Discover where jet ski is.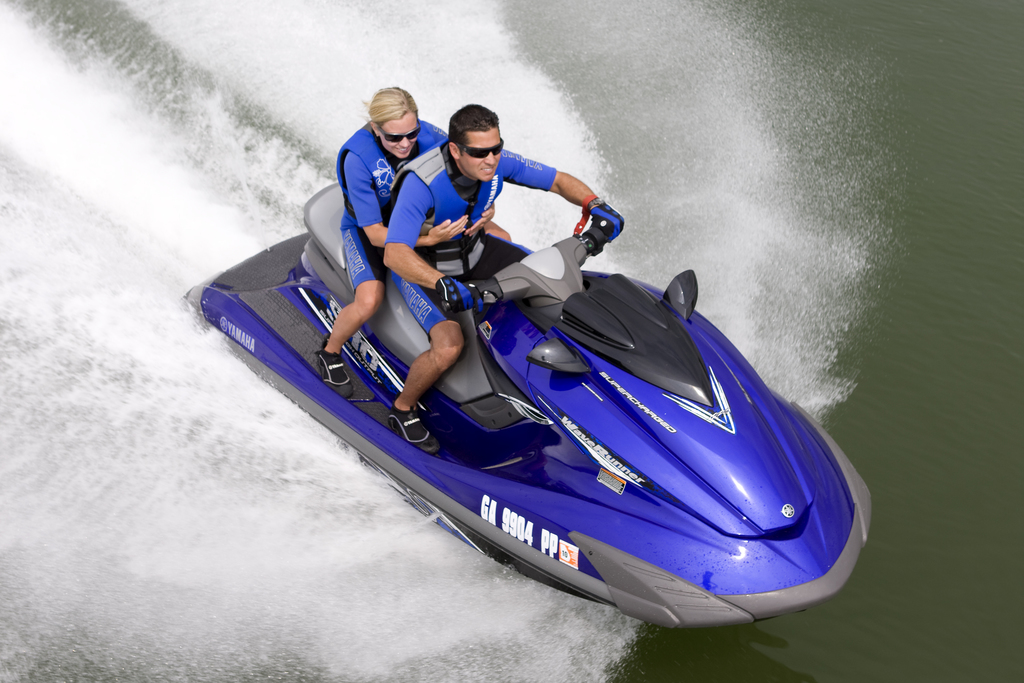
Discovered at box=[179, 181, 875, 630].
